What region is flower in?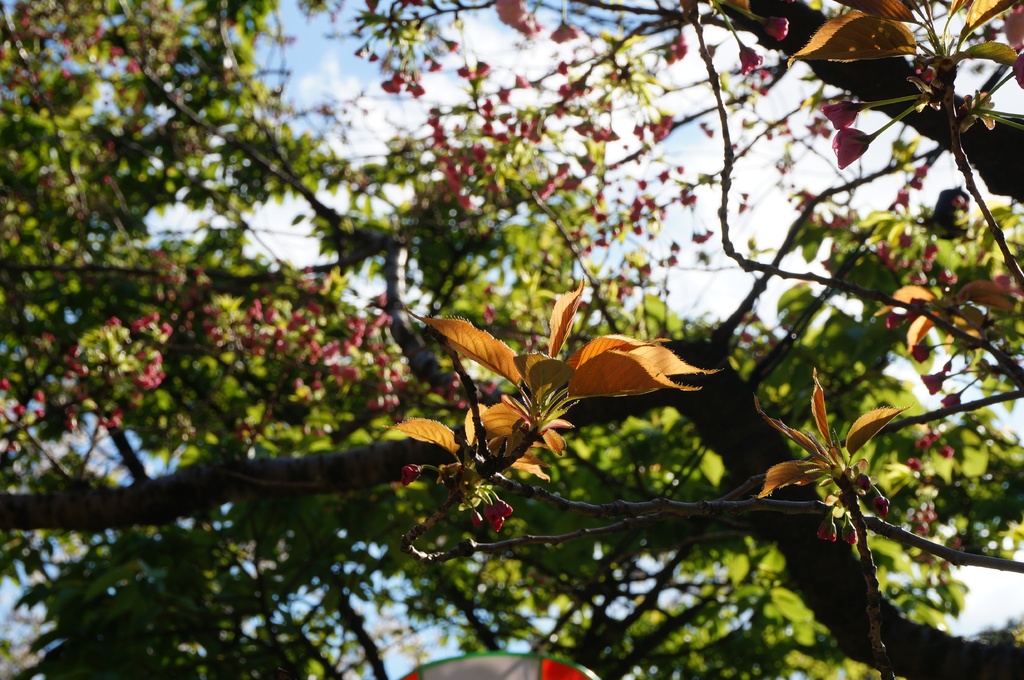
region(761, 15, 788, 43).
